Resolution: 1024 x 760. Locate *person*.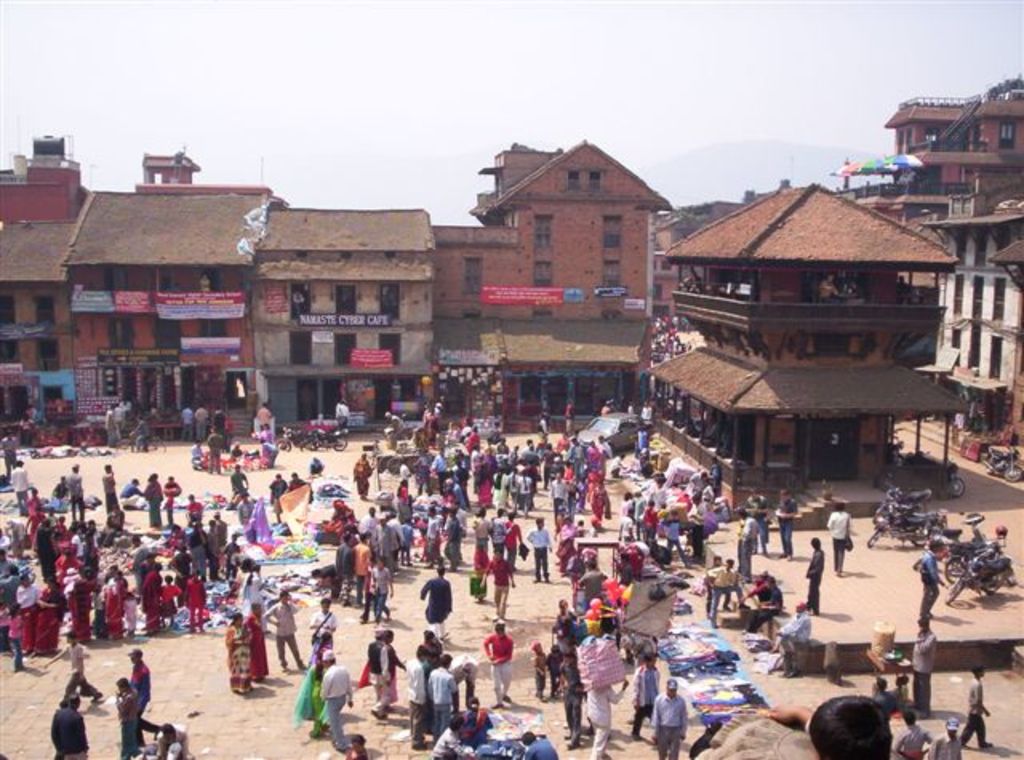
634:654:658:734.
